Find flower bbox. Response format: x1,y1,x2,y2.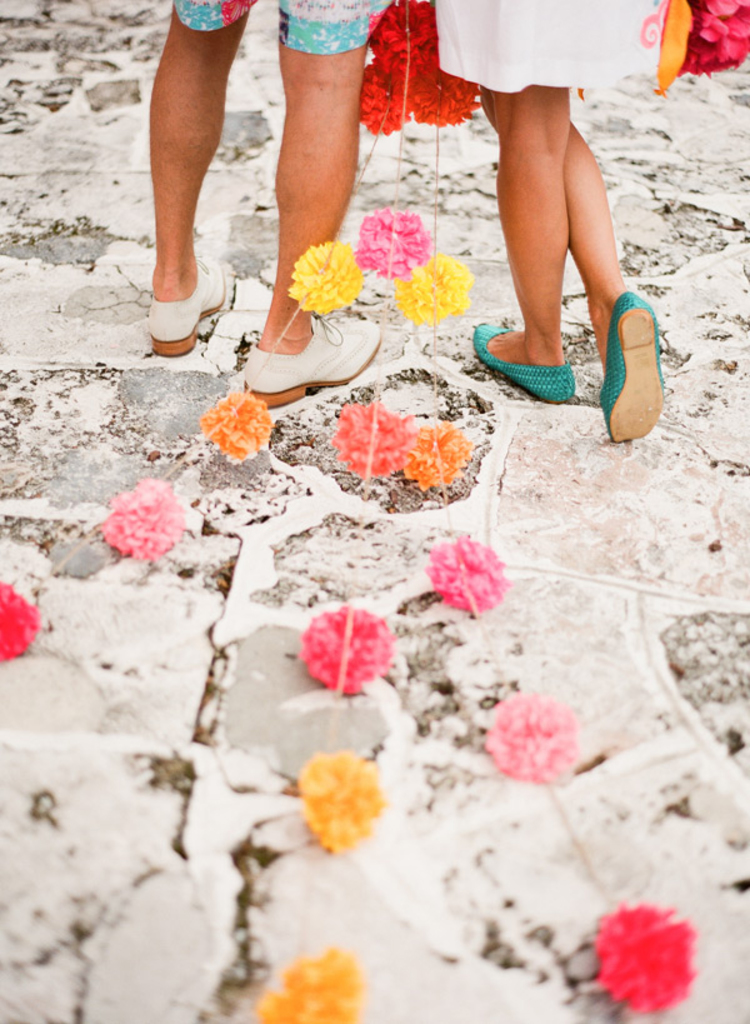
328,396,406,479.
